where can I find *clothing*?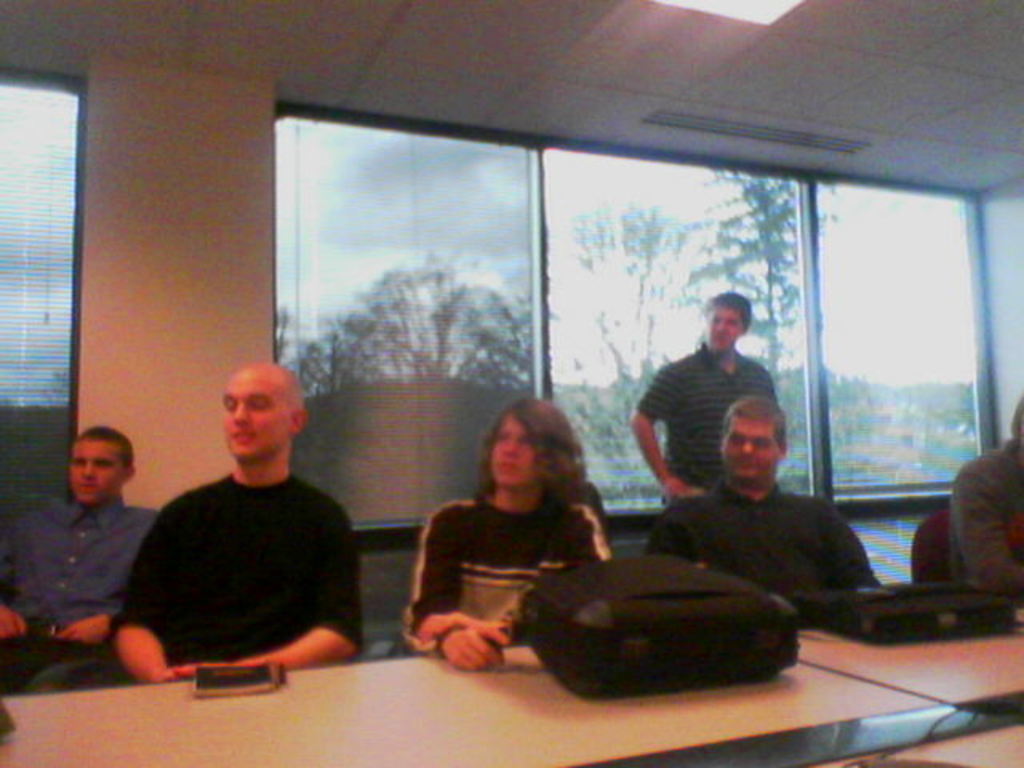
You can find it at {"x1": 0, "y1": 488, "x2": 155, "y2": 690}.
